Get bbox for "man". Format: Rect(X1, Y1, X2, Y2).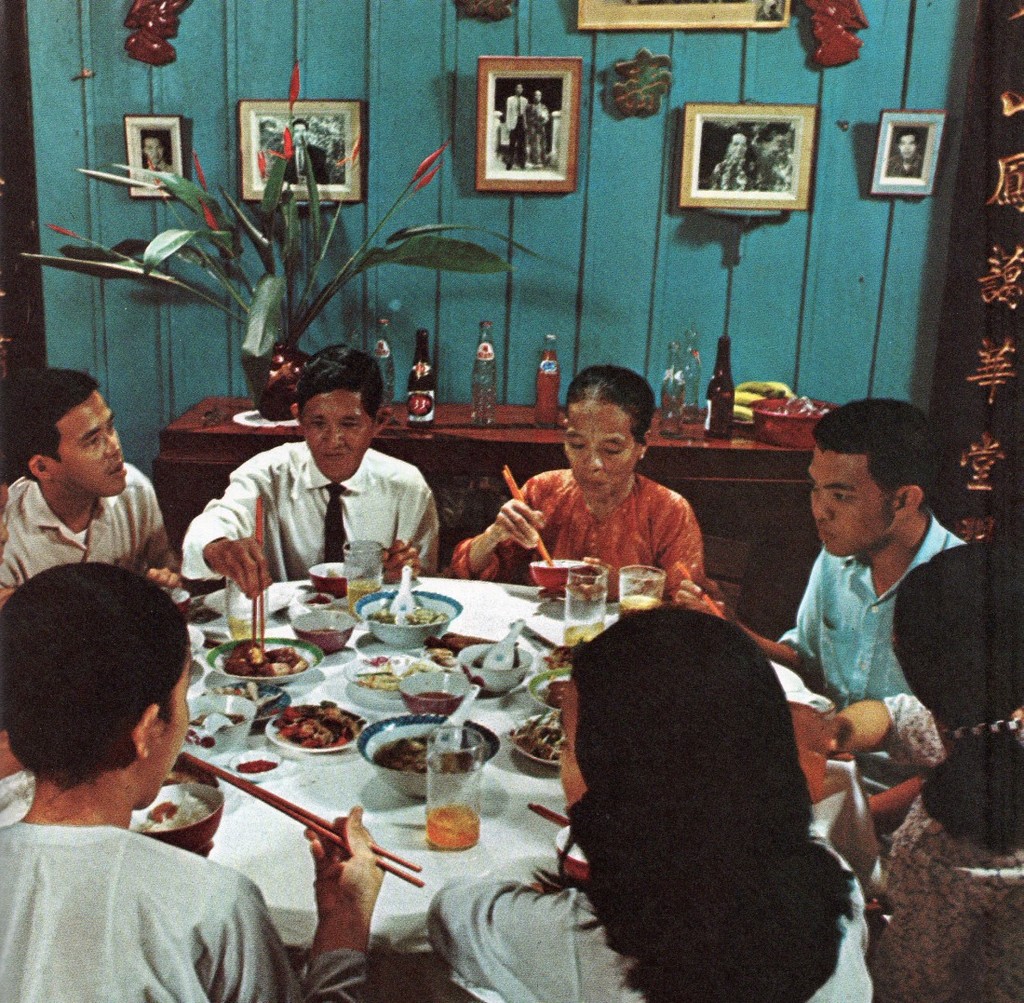
Rect(275, 115, 326, 194).
